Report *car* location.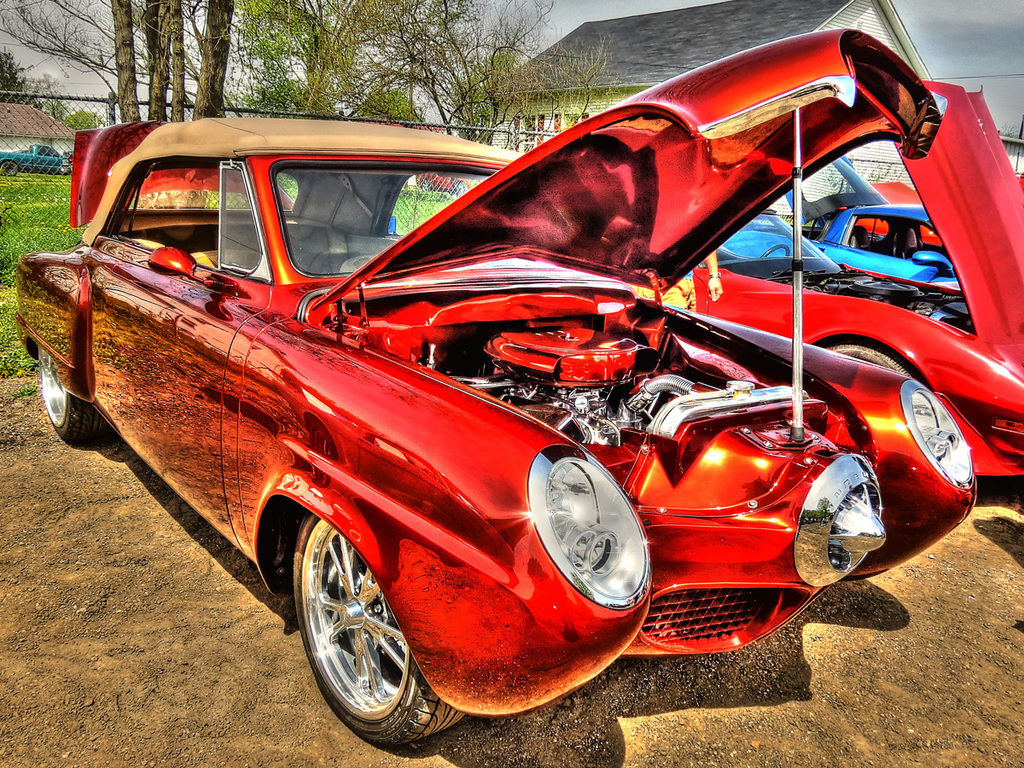
Report: bbox(690, 76, 1023, 507).
